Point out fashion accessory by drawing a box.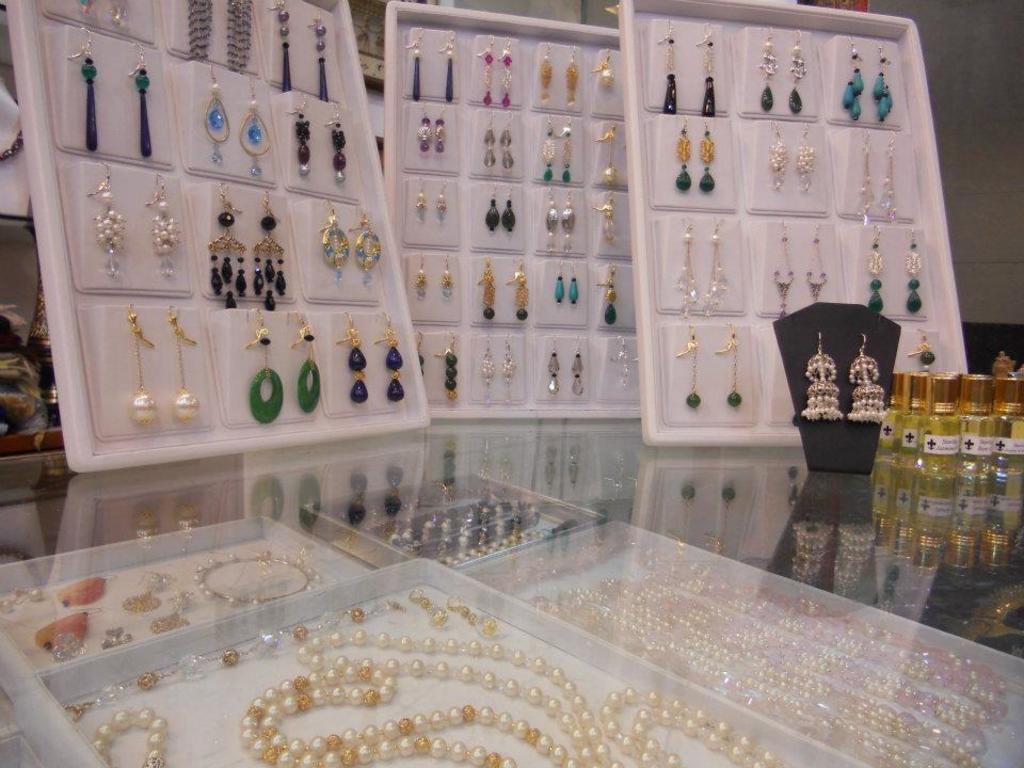
bbox(844, 333, 895, 420).
